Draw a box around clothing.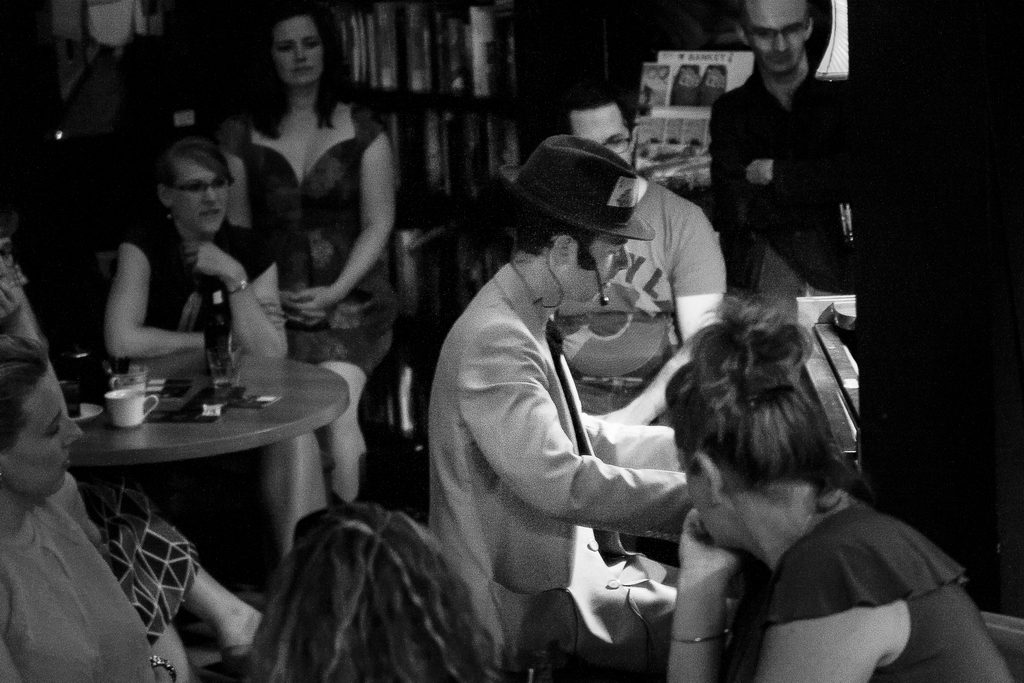
BBox(710, 65, 845, 300).
